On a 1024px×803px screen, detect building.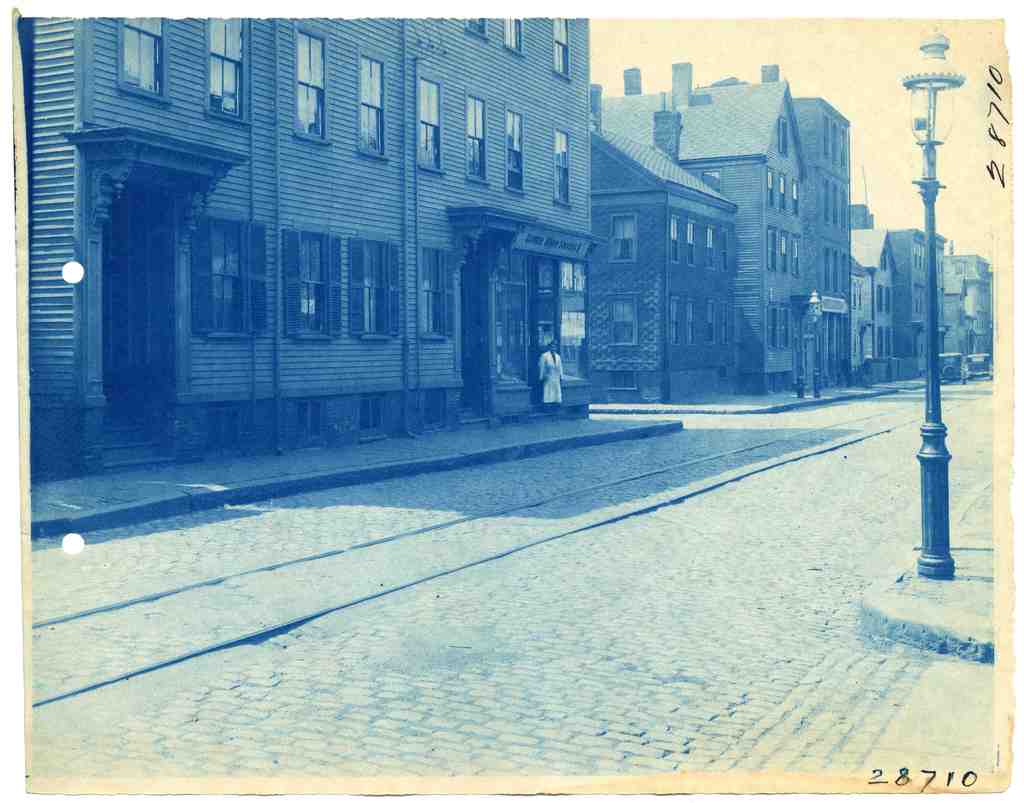
(x1=796, y1=103, x2=852, y2=387).
